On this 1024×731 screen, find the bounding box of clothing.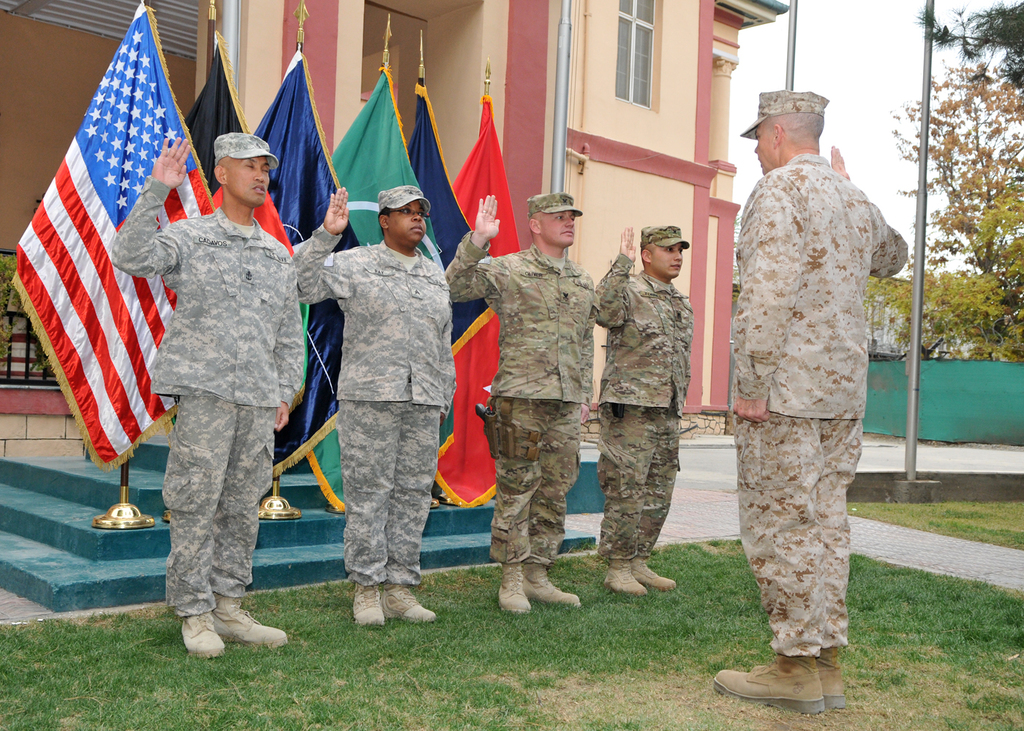
Bounding box: 721,96,912,663.
